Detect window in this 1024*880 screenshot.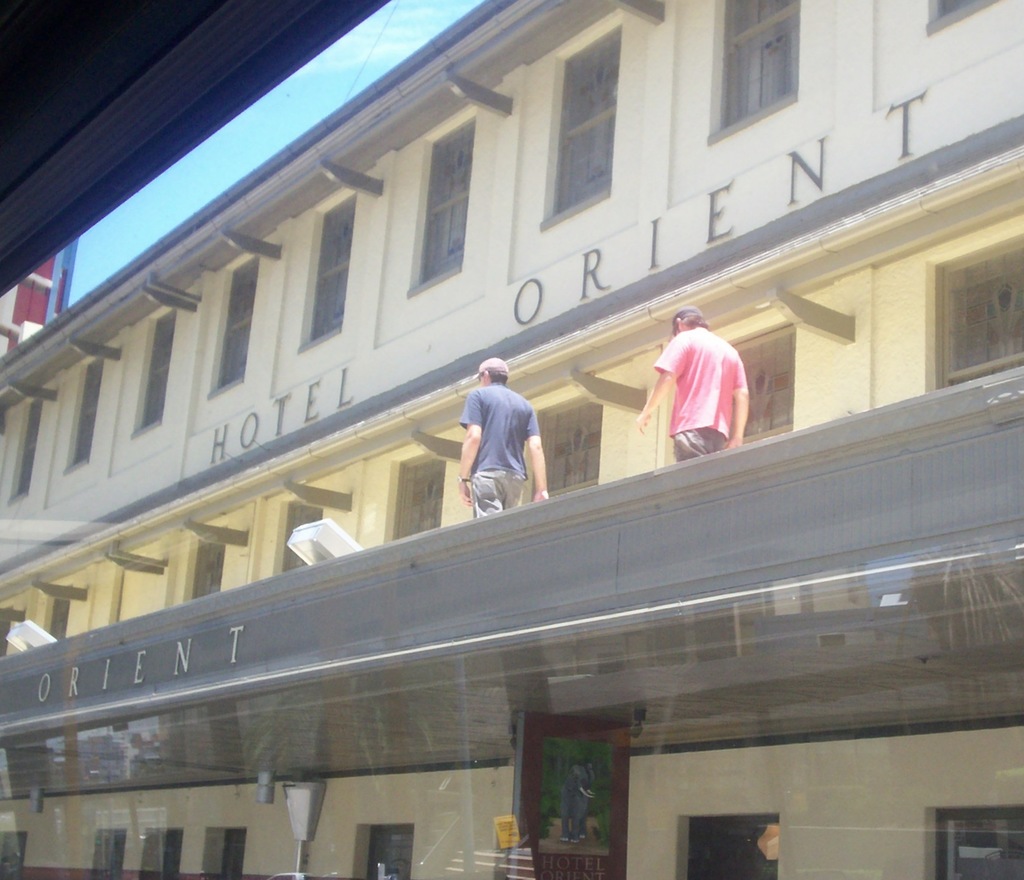
Detection: (left=709, top=0, right=797, bottom=136).
